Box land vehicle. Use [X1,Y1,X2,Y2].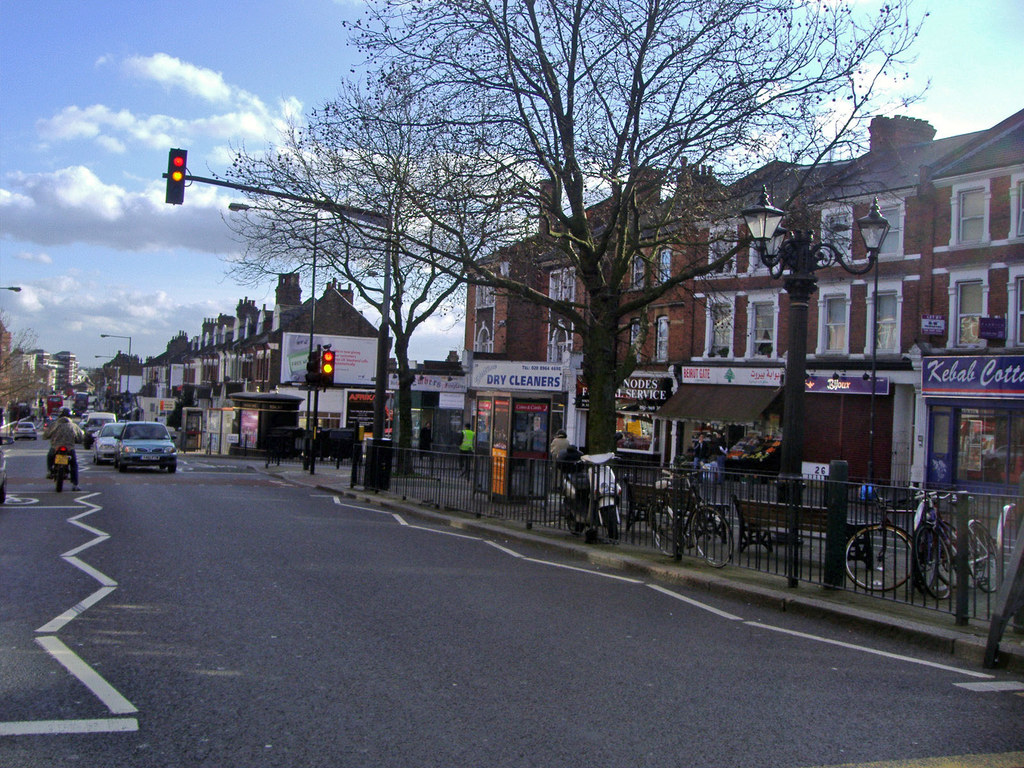
[47,392,63,419].
